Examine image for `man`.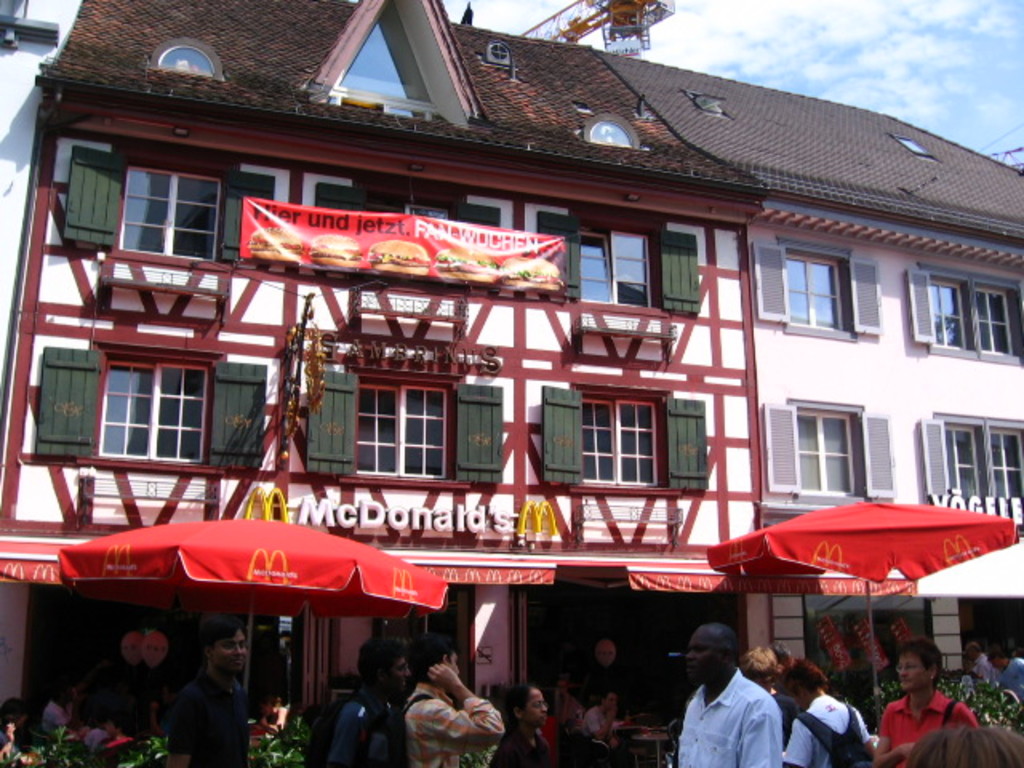
Examination result: bbox=[398, 635, 510, 766].
